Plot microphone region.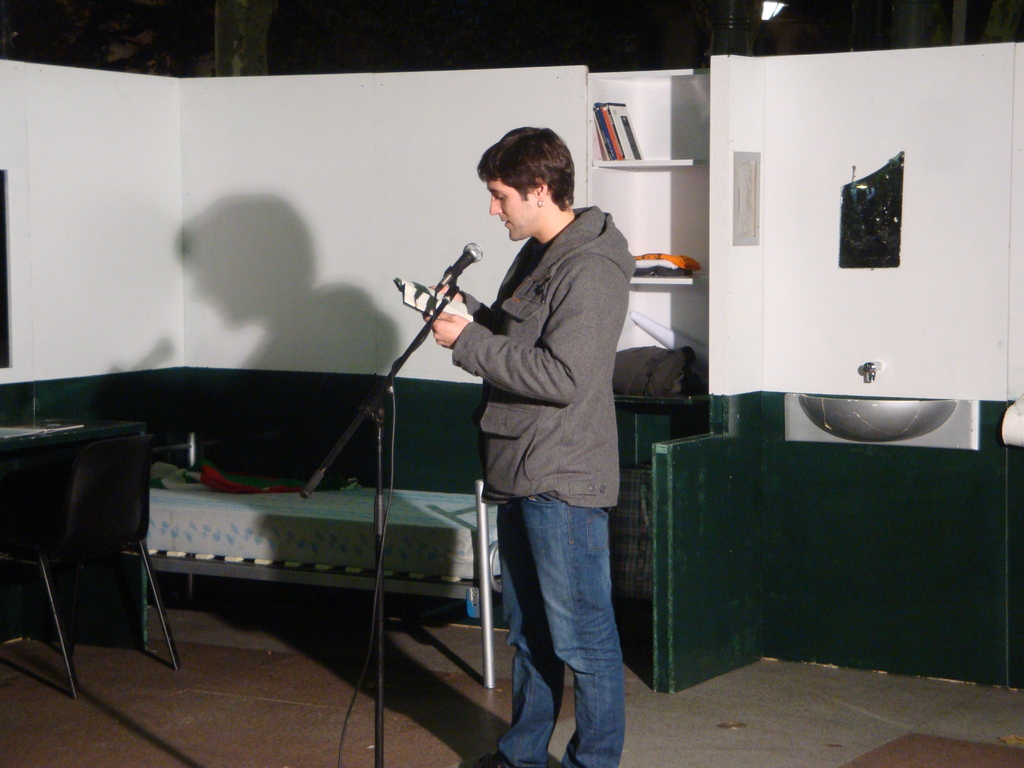
Plotted at BBox(437, 236, 482, 311).
